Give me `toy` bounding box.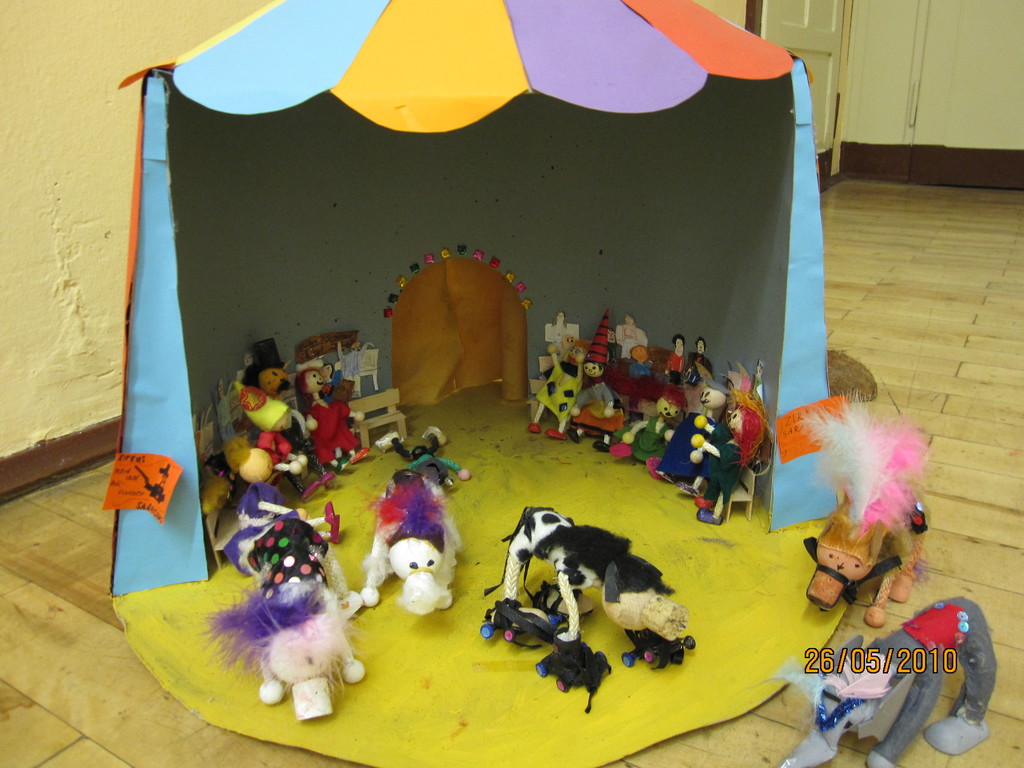
483 506 698 712.
